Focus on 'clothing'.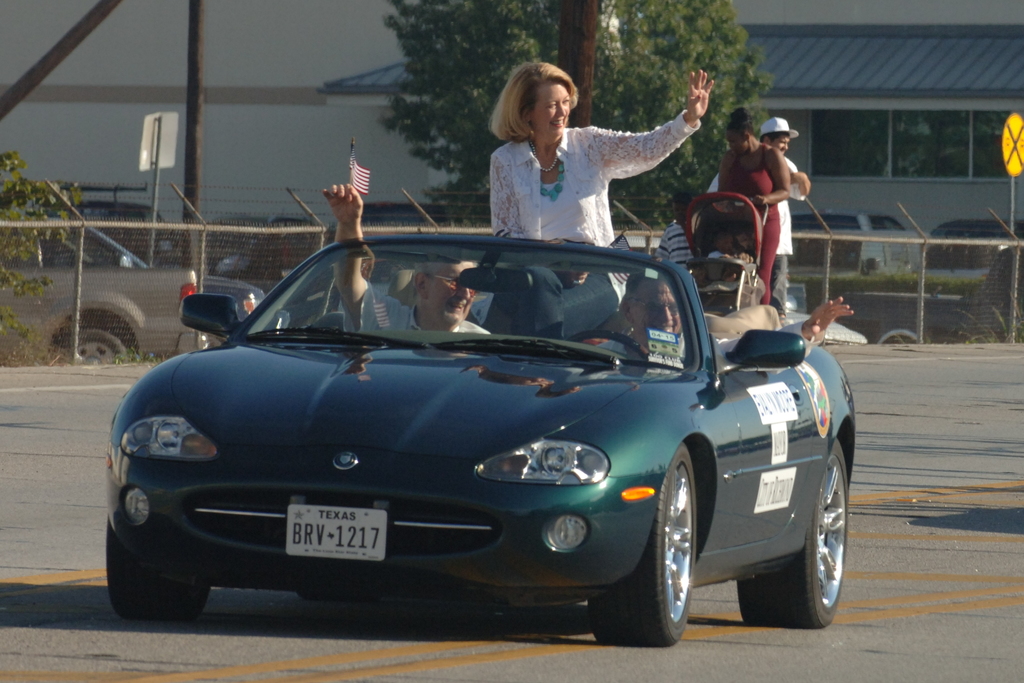
Focused at <region>712, 151, 783, 306</region>.
